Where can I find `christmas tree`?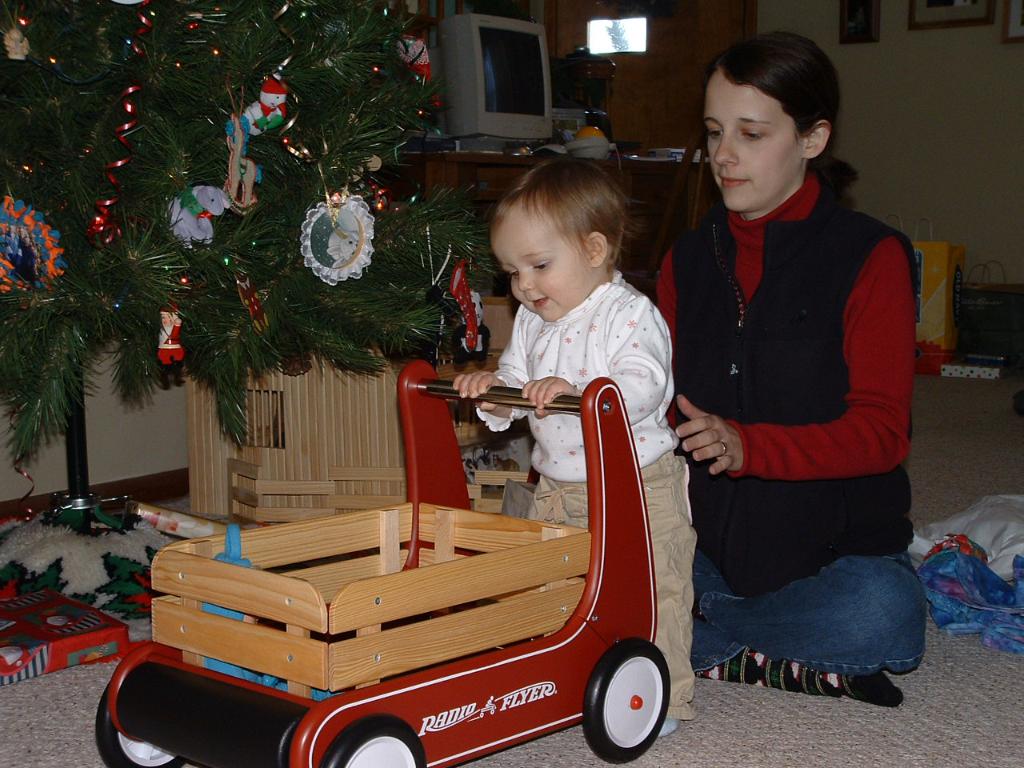
You can find it at region(0, 0, 502, 538).
